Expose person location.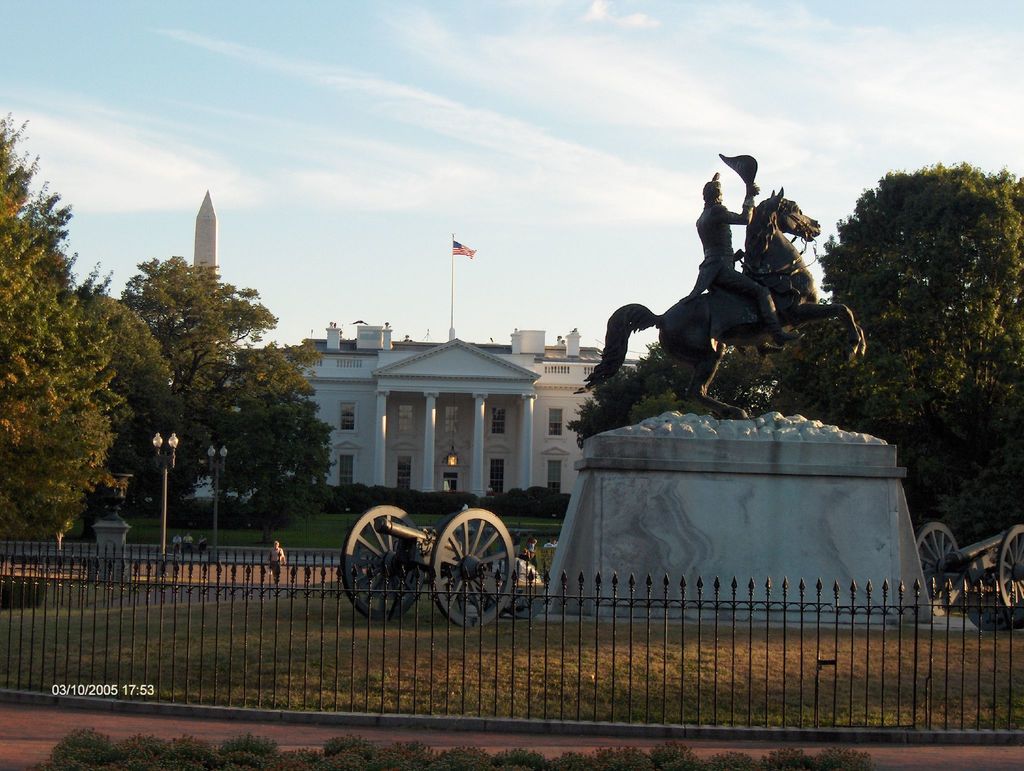
Exposed at <box>685,172,797,359</box>.
